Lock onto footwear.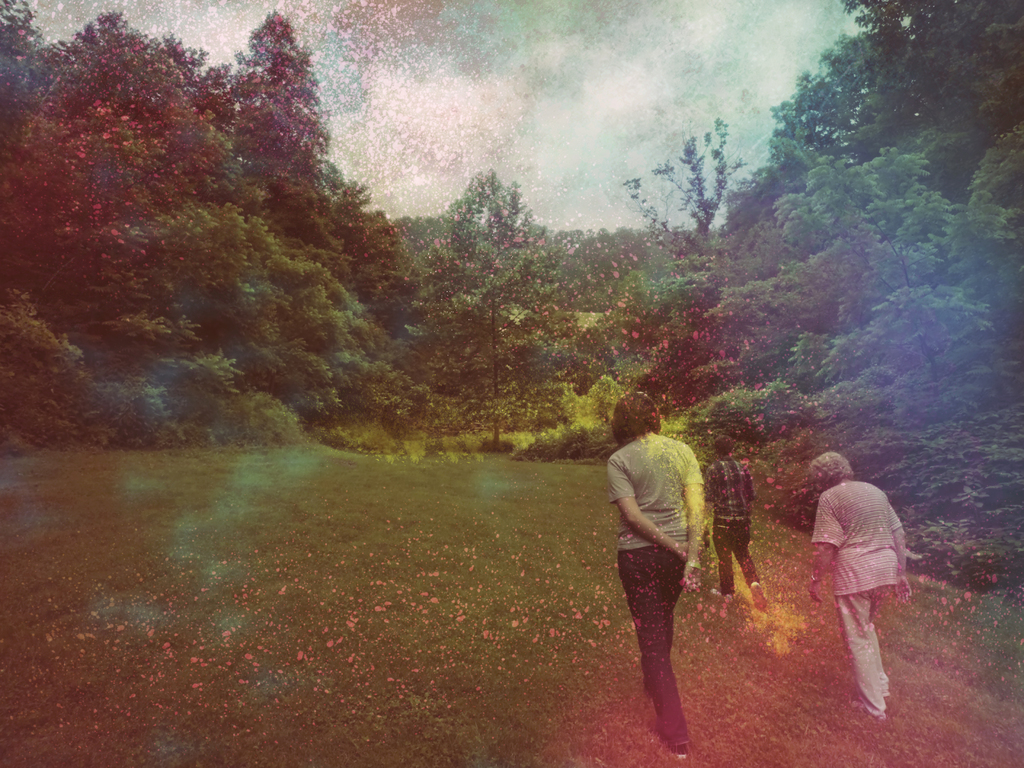
Locked: bbox(668, 741, 687, 758).
